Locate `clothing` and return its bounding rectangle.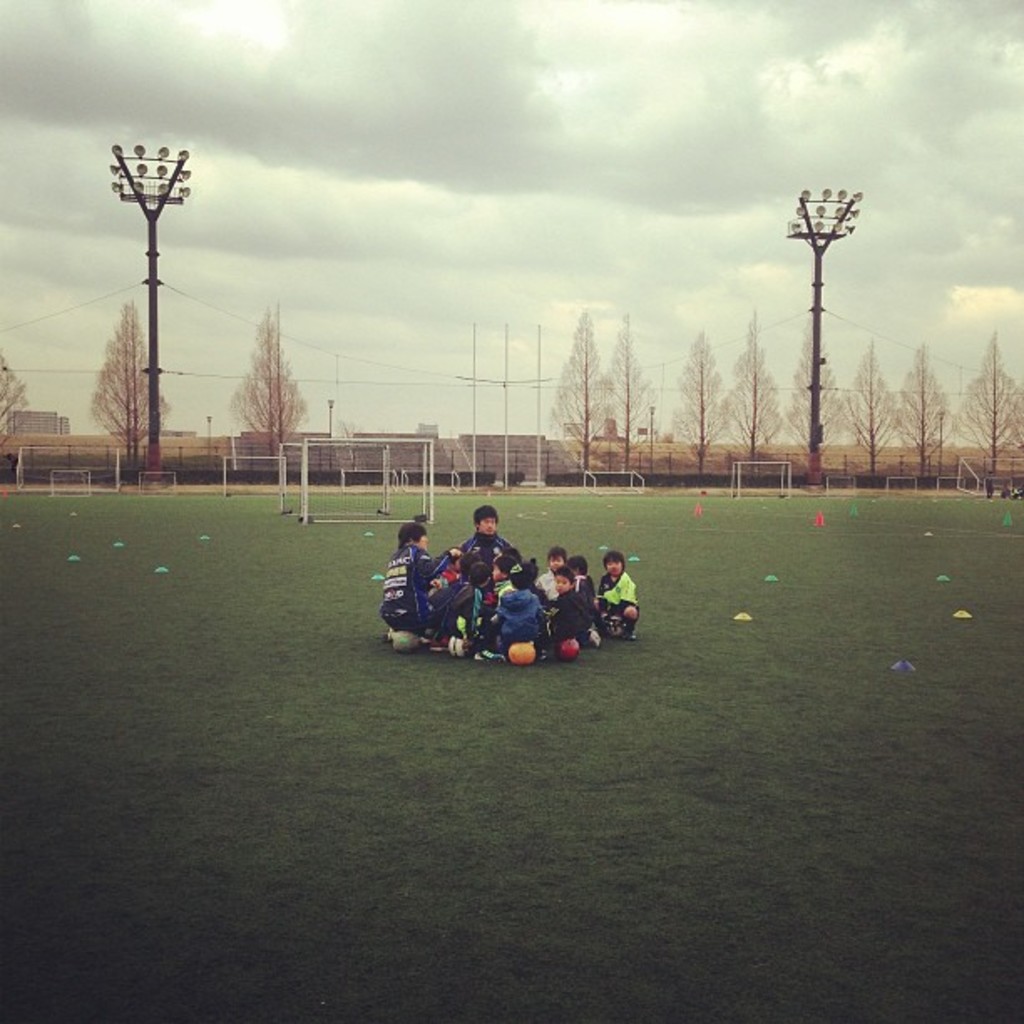
x1=380 y1=545 x2=450 y2=631.
